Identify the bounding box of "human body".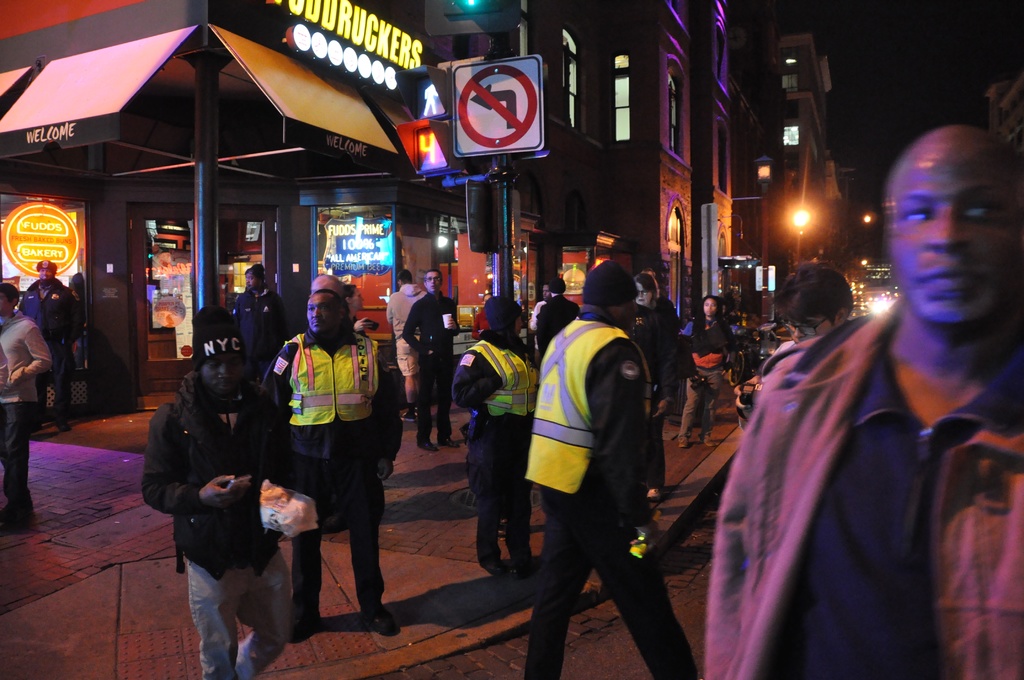
[left=232, top=287, right=291, bottom=383].
